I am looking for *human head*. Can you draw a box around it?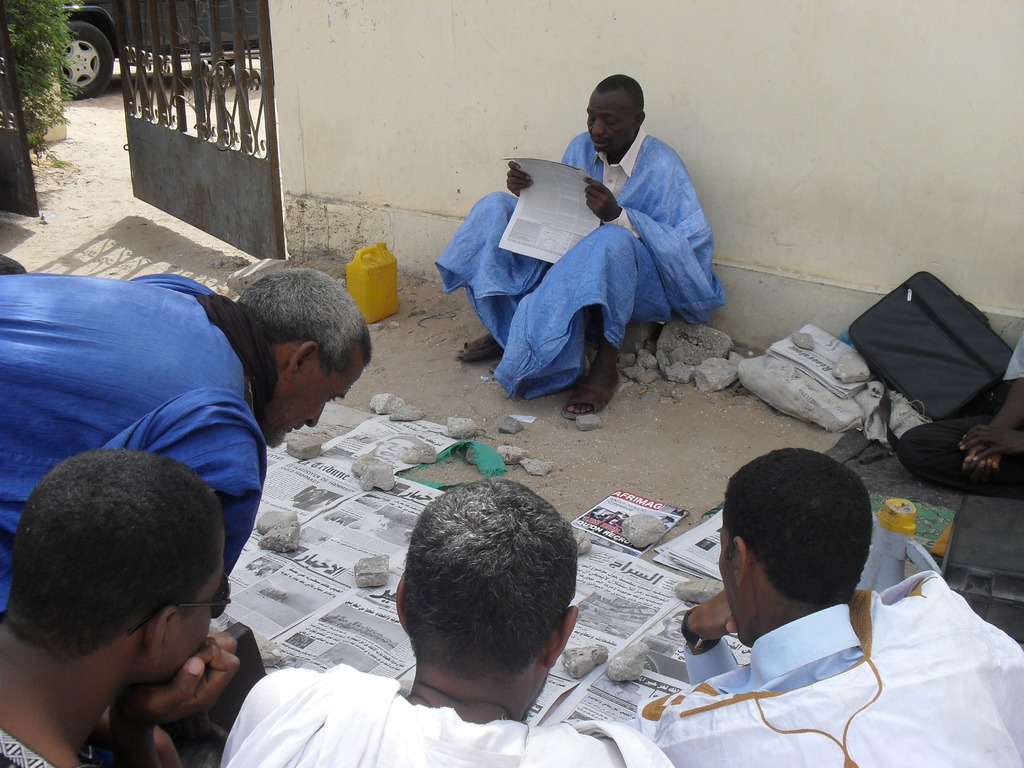
Sure, the bounding box is box=[584, 72, 646, 161].
